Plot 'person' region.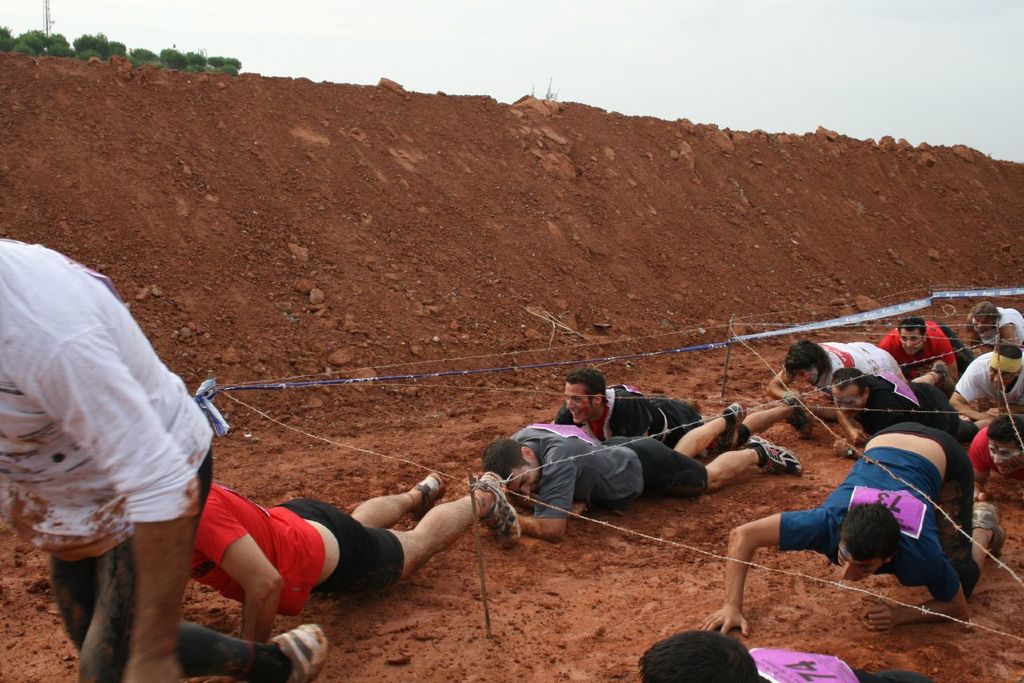
Plotted at {"left": 827, "top": 357, "right": 987, "bottom": 454}.
